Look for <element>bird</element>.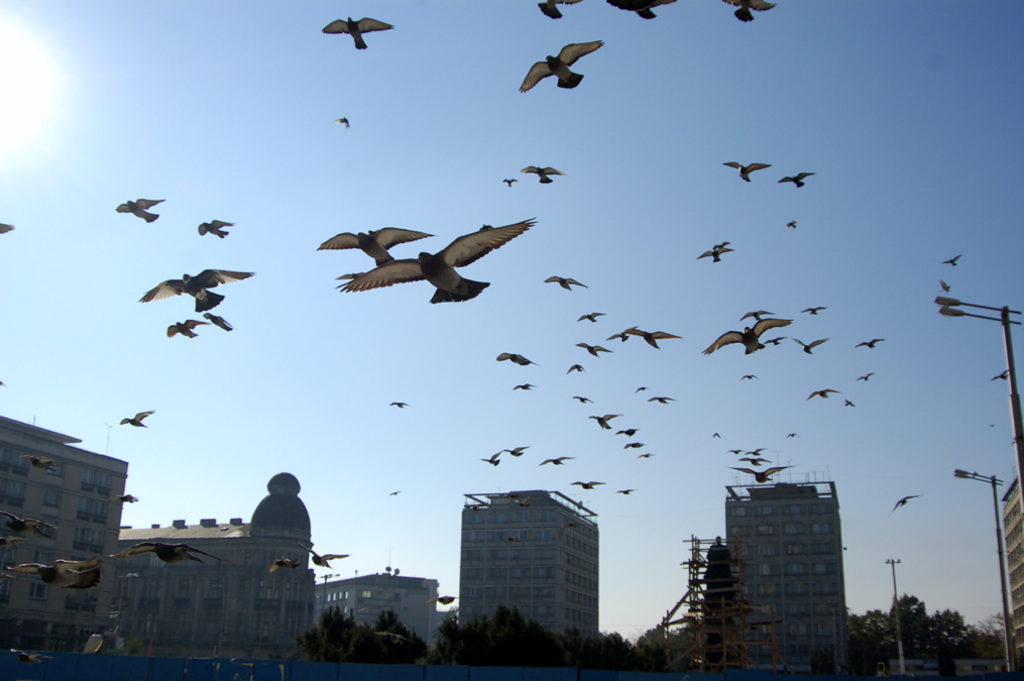
Found: detection(0, 508, 45, 529).
